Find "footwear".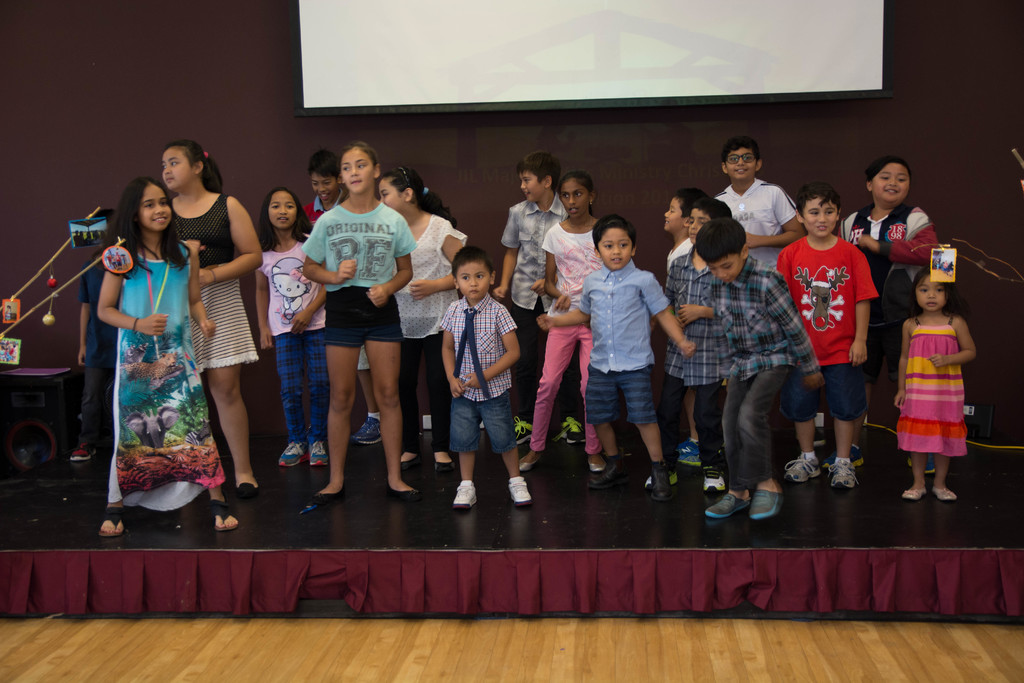
locate(700, 491, 753, 521).
